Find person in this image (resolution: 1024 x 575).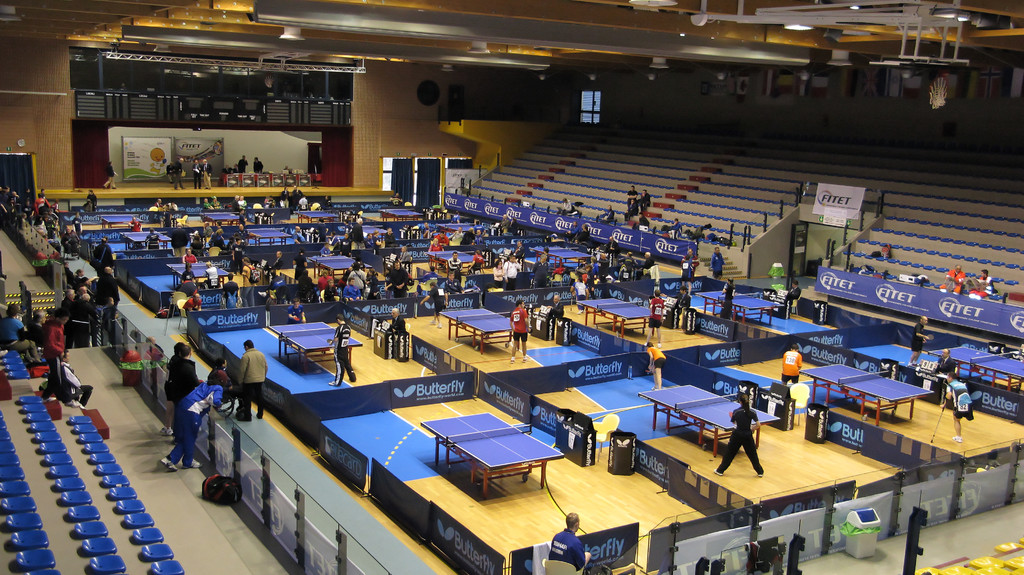
box(181, 292, 201, 314).
